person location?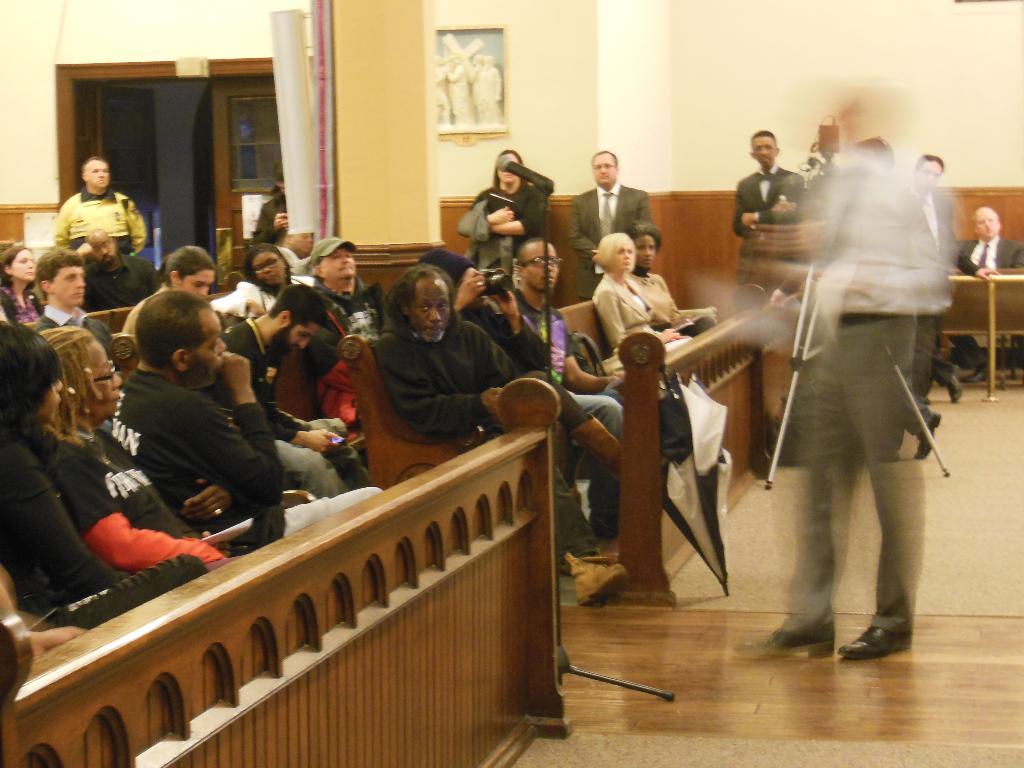
BBox(205, 237, 317, 343)
